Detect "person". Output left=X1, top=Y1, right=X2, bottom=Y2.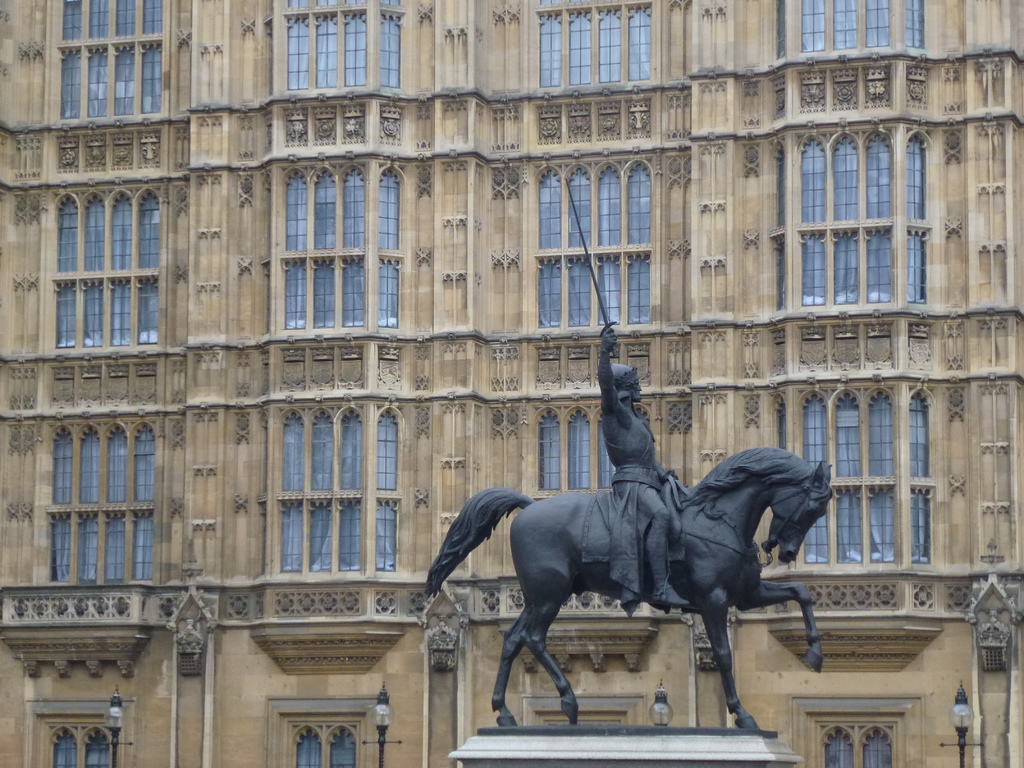
left=610, top=319, right=692, bottom=605.
